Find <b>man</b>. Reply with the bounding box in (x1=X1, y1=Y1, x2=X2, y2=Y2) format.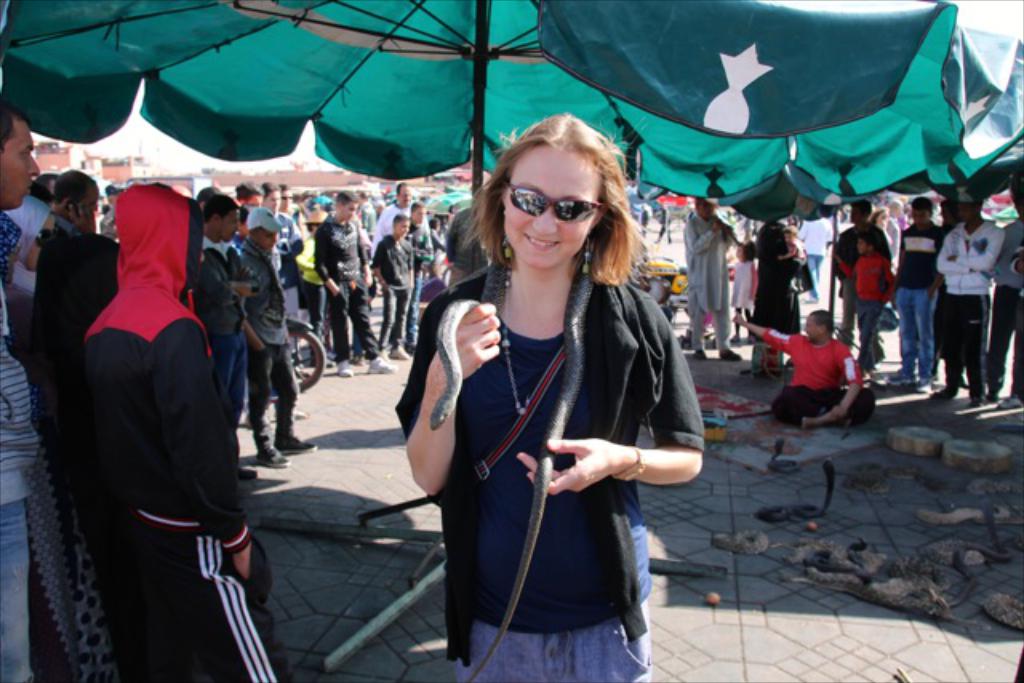
(x1=232, y1=206, x2=317, y2=469).
